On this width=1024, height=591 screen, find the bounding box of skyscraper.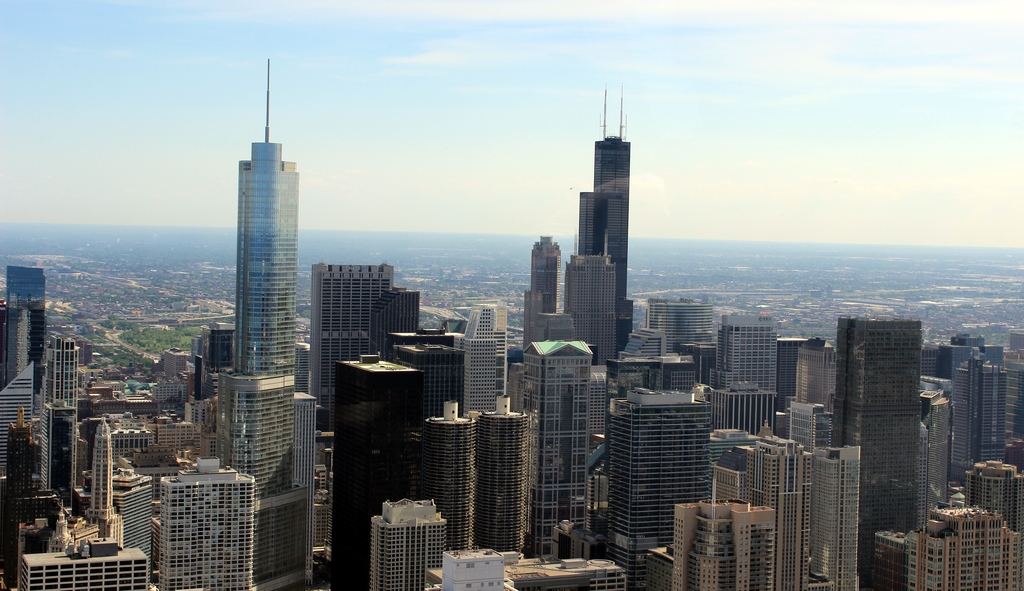
Bounding box: crop(204, 82, 310, 405).
